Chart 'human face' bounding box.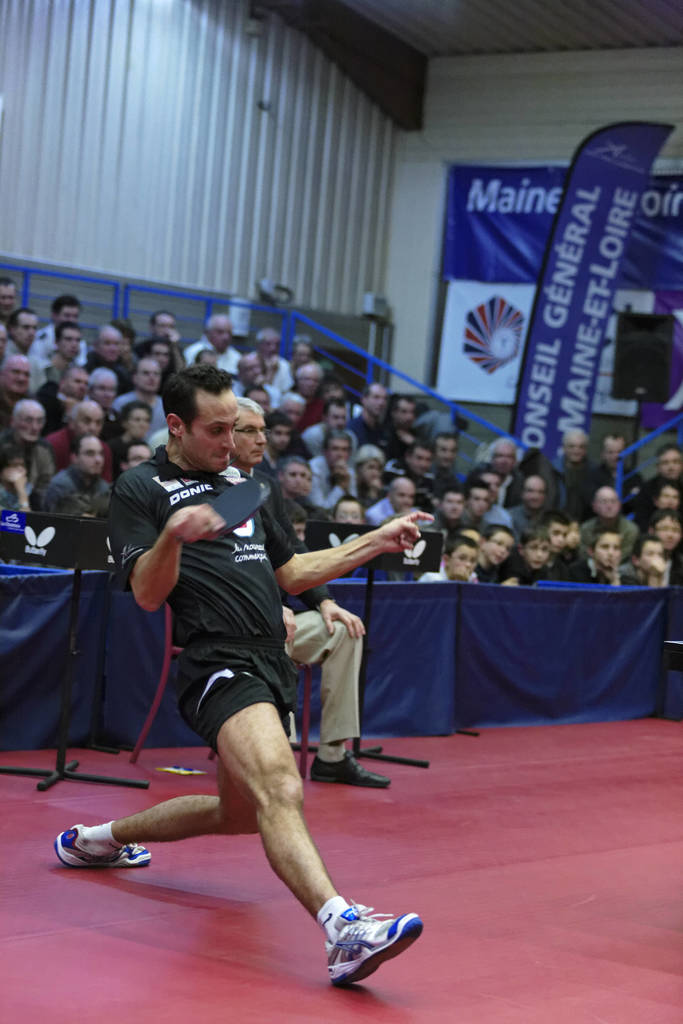
Charted: bbox=(288, 460, 313, 496).
